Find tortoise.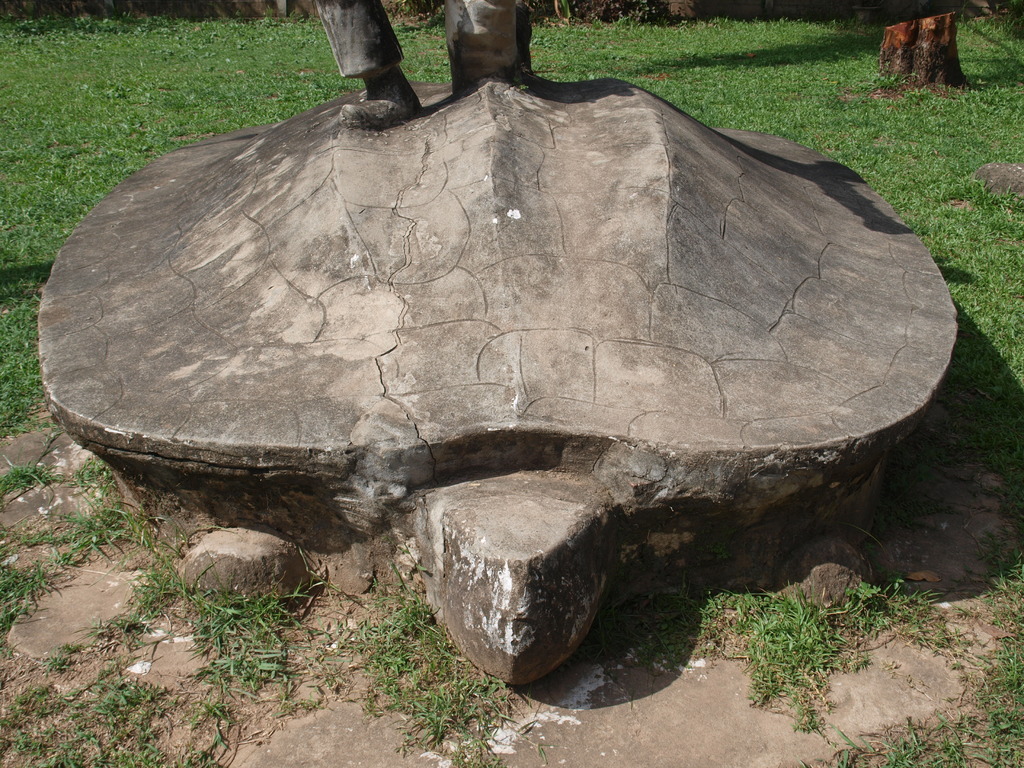
(48, 74, 952, 691).
